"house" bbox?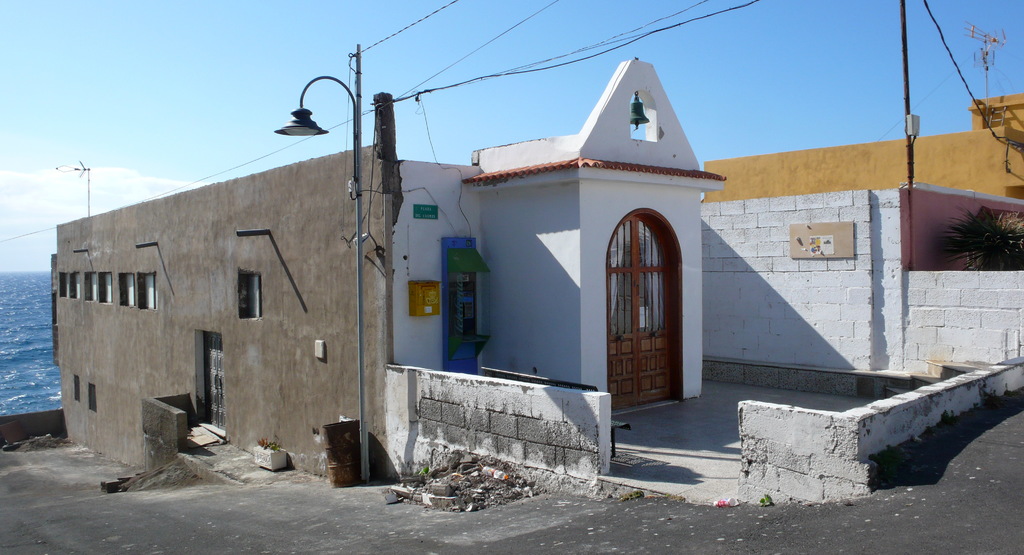
x1=705, y1=93, x2=1023, y2=200
